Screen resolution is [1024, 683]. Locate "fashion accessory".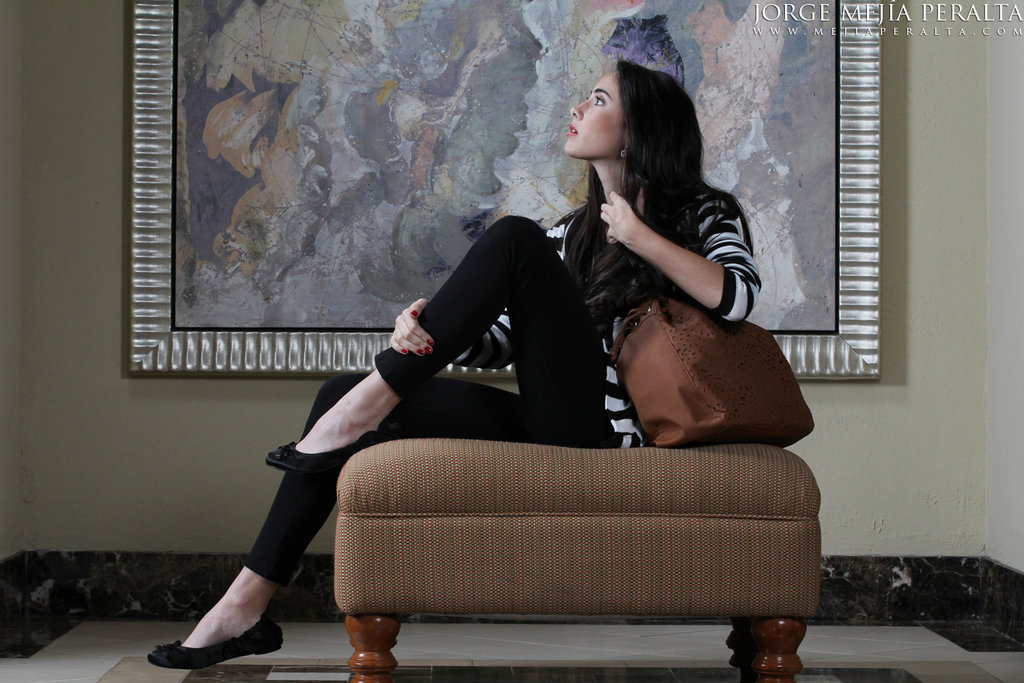
box=[606, 298, 811, 451].
